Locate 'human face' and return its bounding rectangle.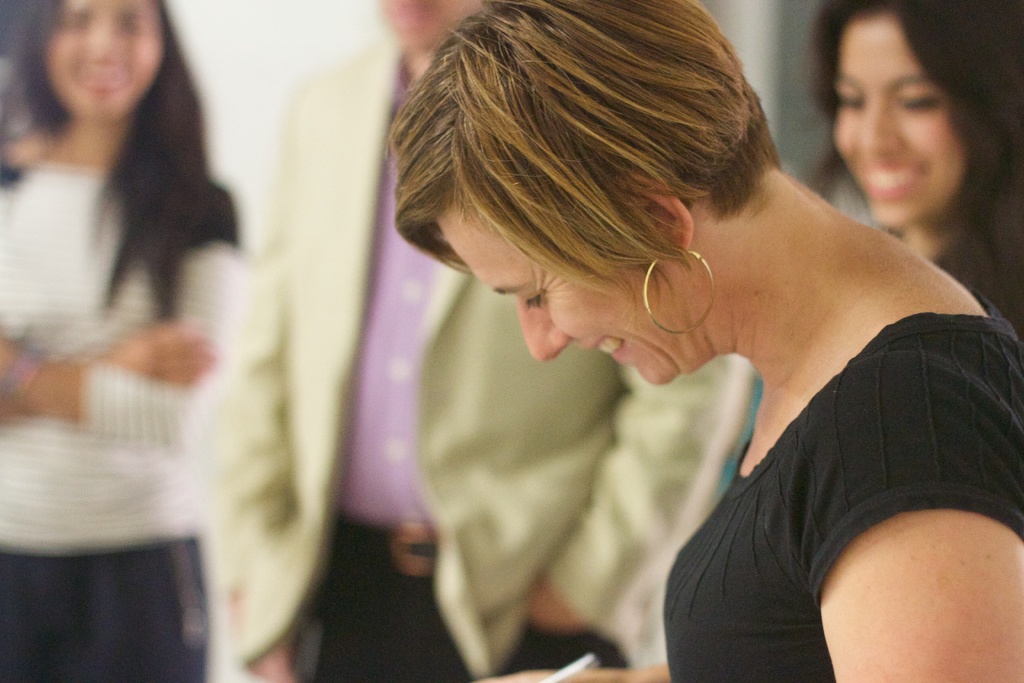
bbox(40, 0, 168, 119).
